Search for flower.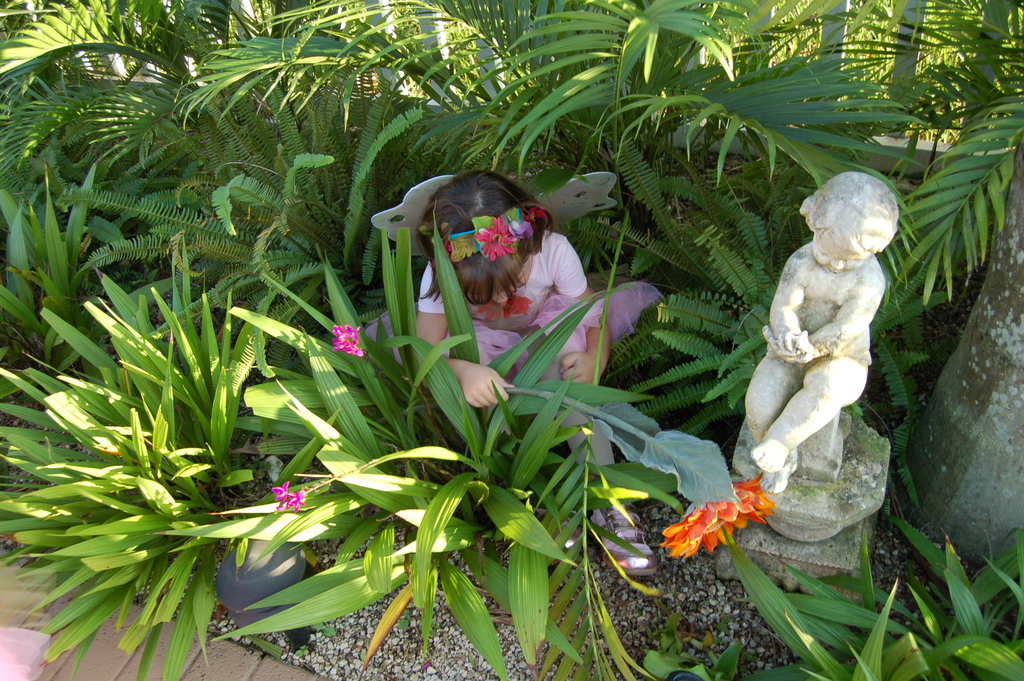
Found at [506,204,534,242].
